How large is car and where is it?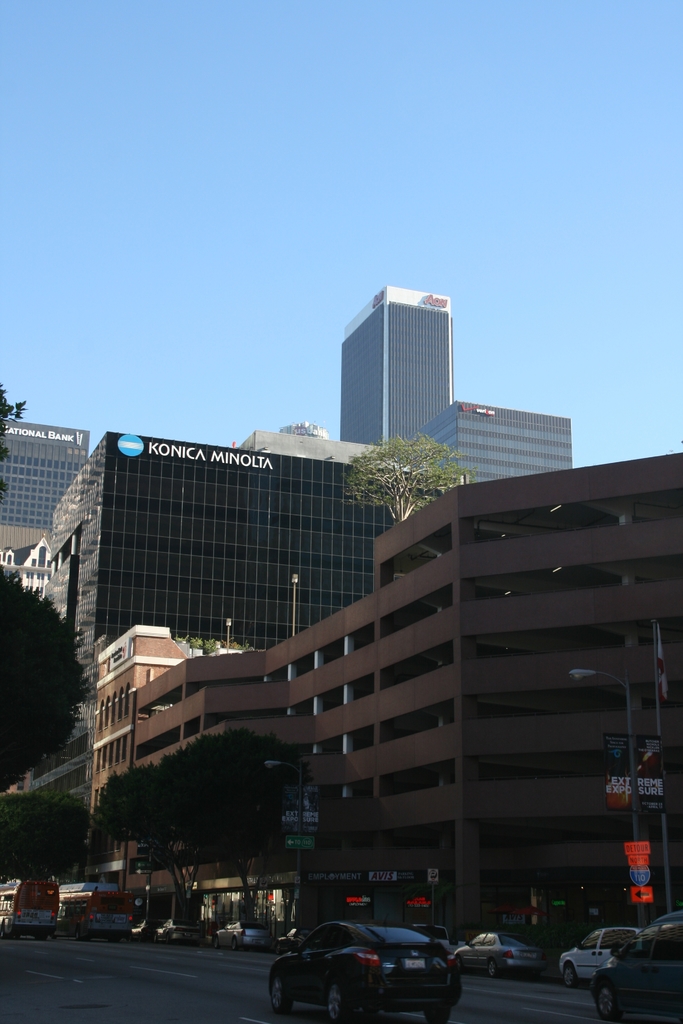
Bounding box: l=593, t=908, r=682, b=1023.
